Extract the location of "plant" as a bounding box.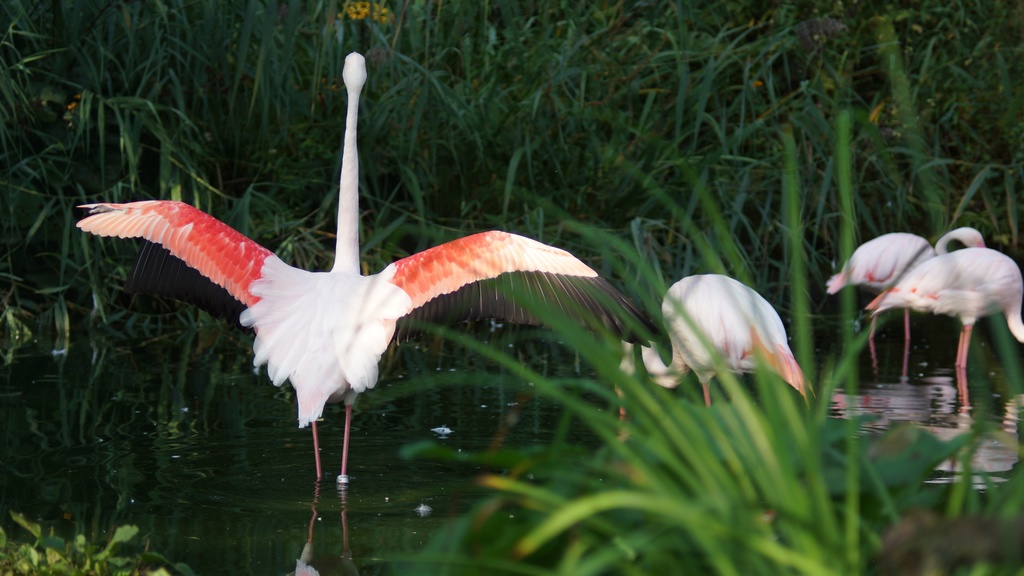
{"x1": 394, "y1": 101, "x2": 1002, "y2": 568}.
